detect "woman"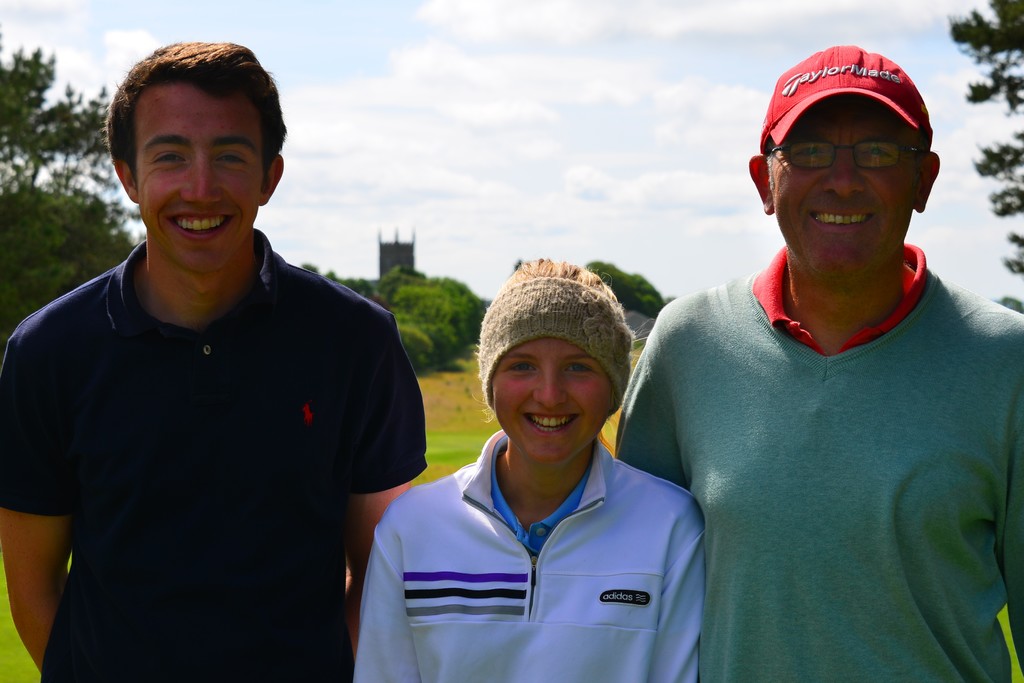
[351, 254, 706, 682]
